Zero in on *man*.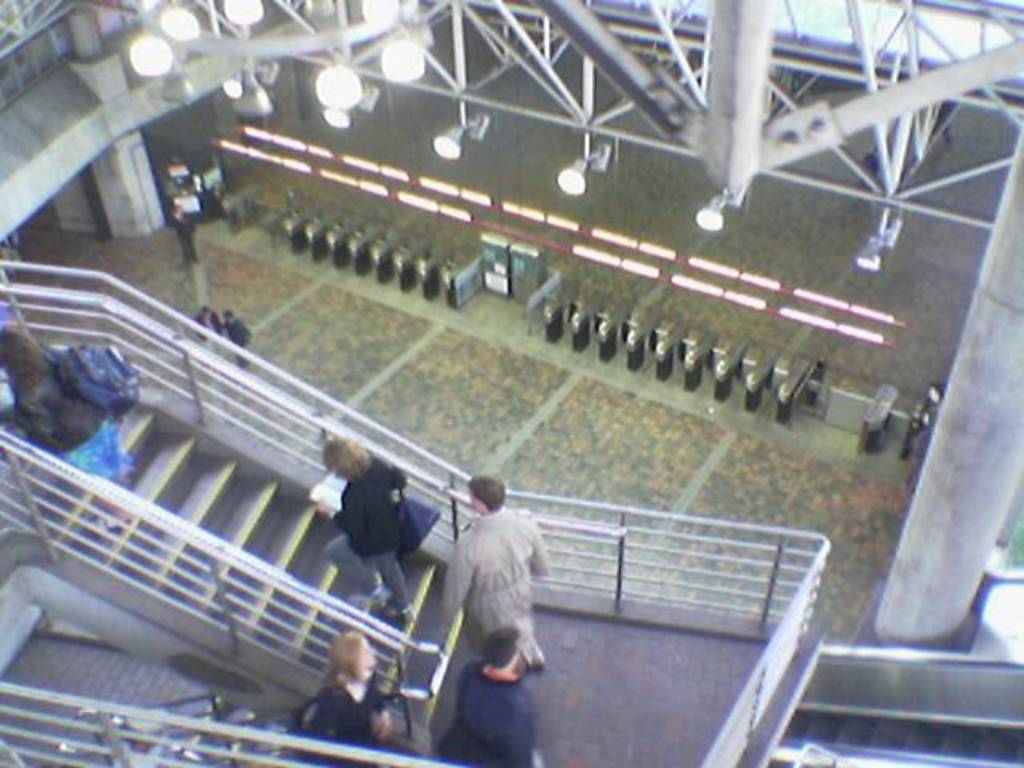
Zeroed in: [x1=166, y1=205, x2=198, y2=253].
